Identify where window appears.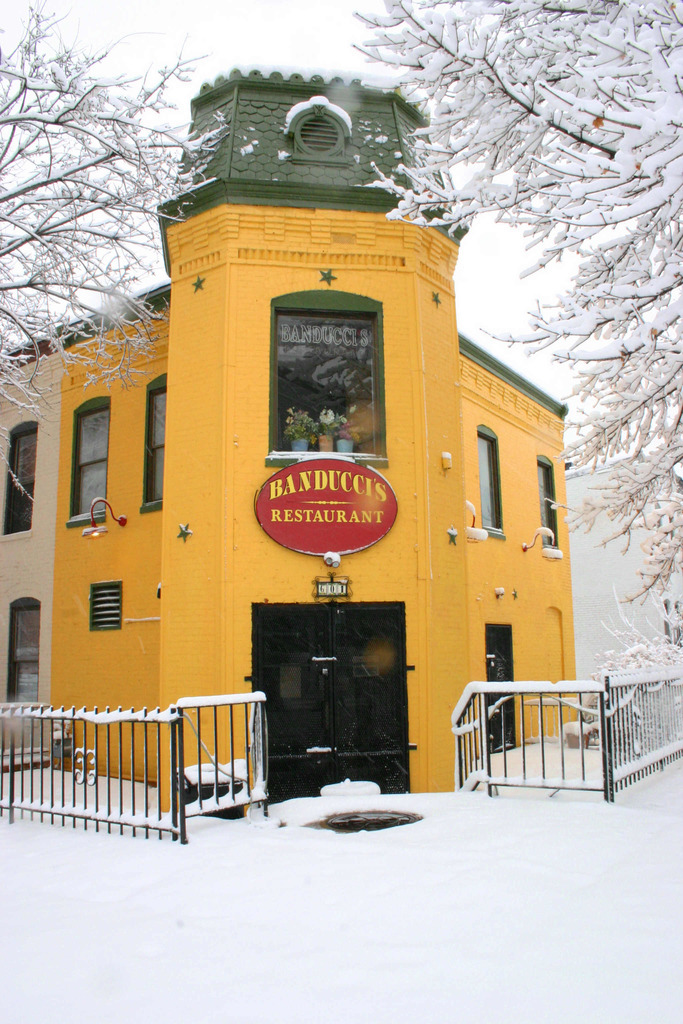
Appears at (left=137, top=374, right=169, bottom=522).
